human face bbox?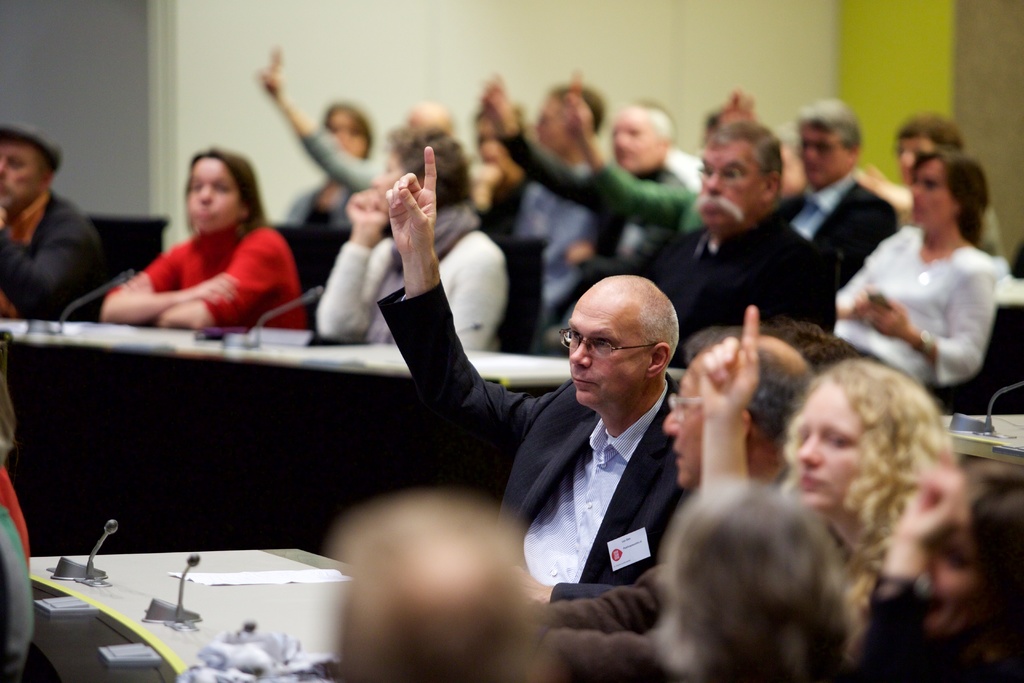
bbox=[0, 138, 45, 204]
